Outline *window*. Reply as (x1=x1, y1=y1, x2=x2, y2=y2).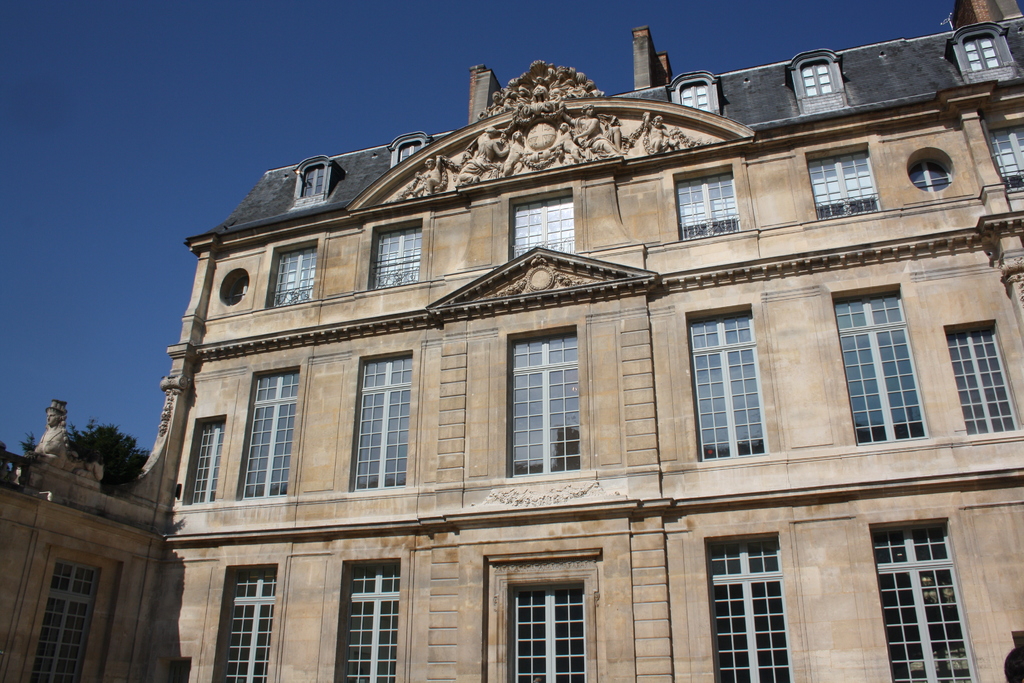
(x1=266, y1=241, x2=315, y2=309).
